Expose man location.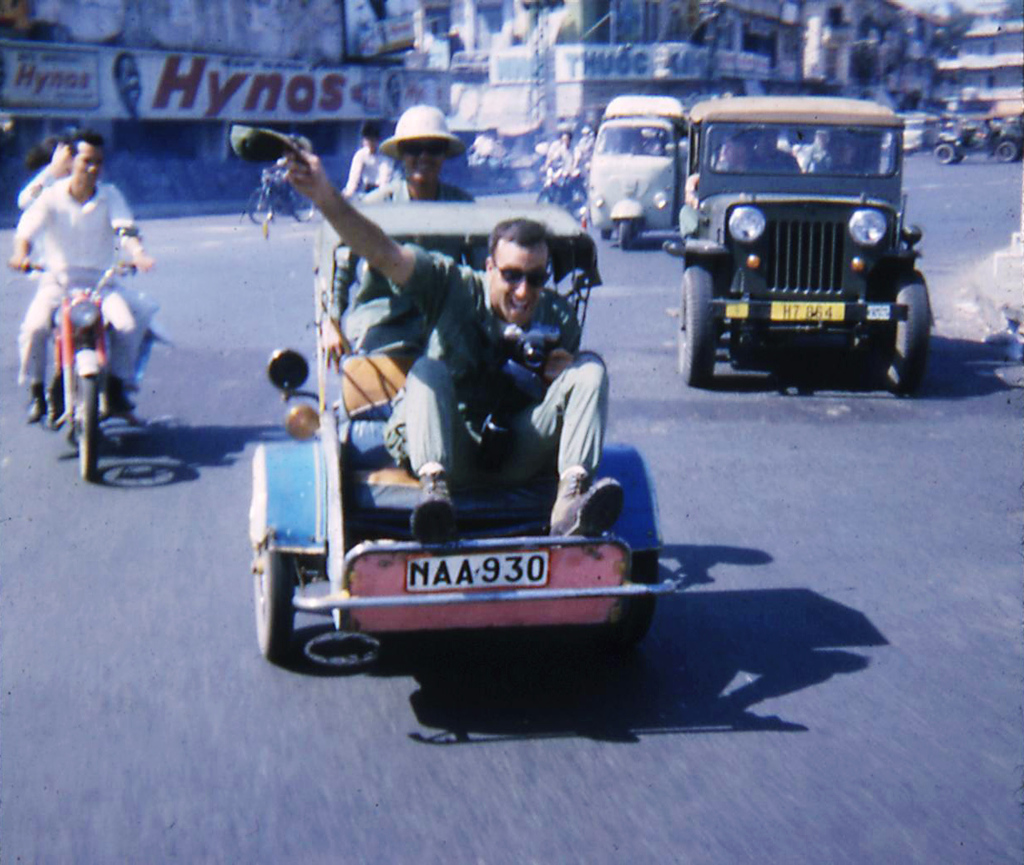
Exposed at <region>315, 139, 474, 365</region>.
